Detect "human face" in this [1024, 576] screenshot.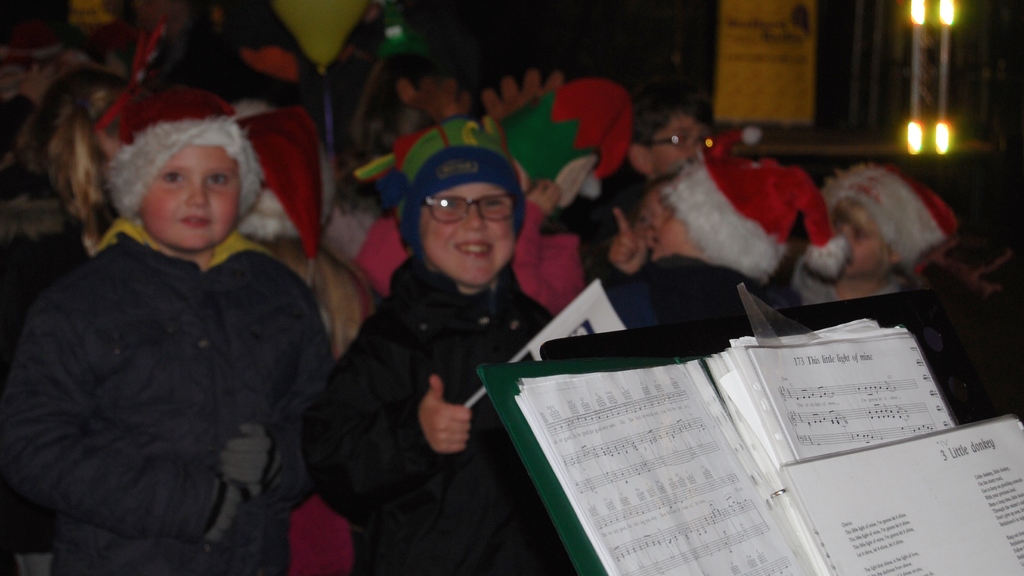
Detection: (834,201,883,277).
